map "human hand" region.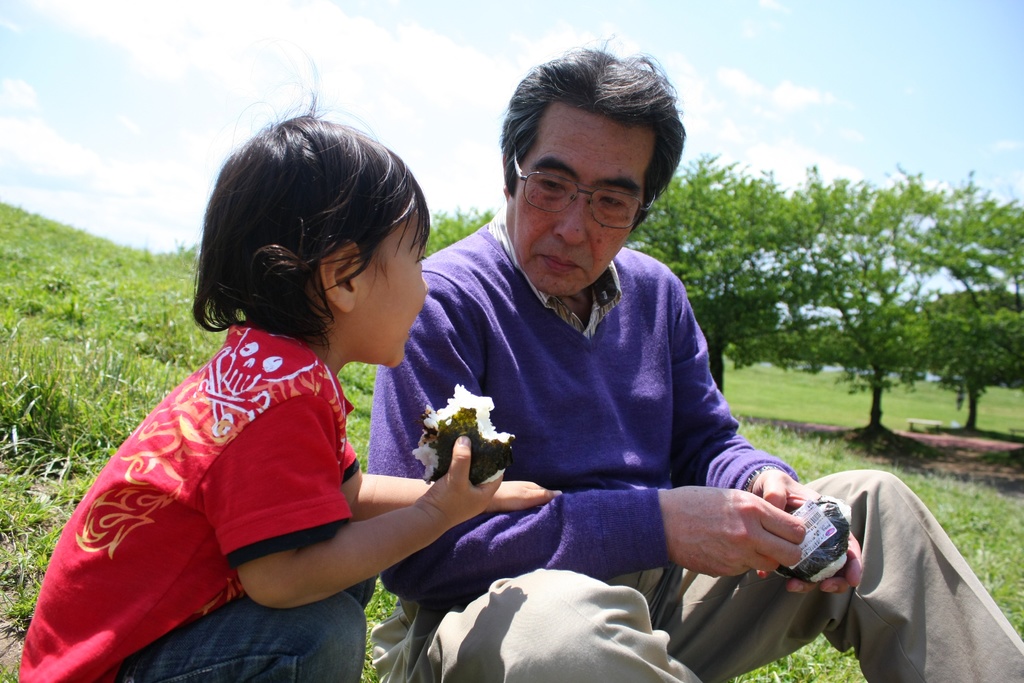
Mapped to (left=486, top=479, right=563, bottom=512).
